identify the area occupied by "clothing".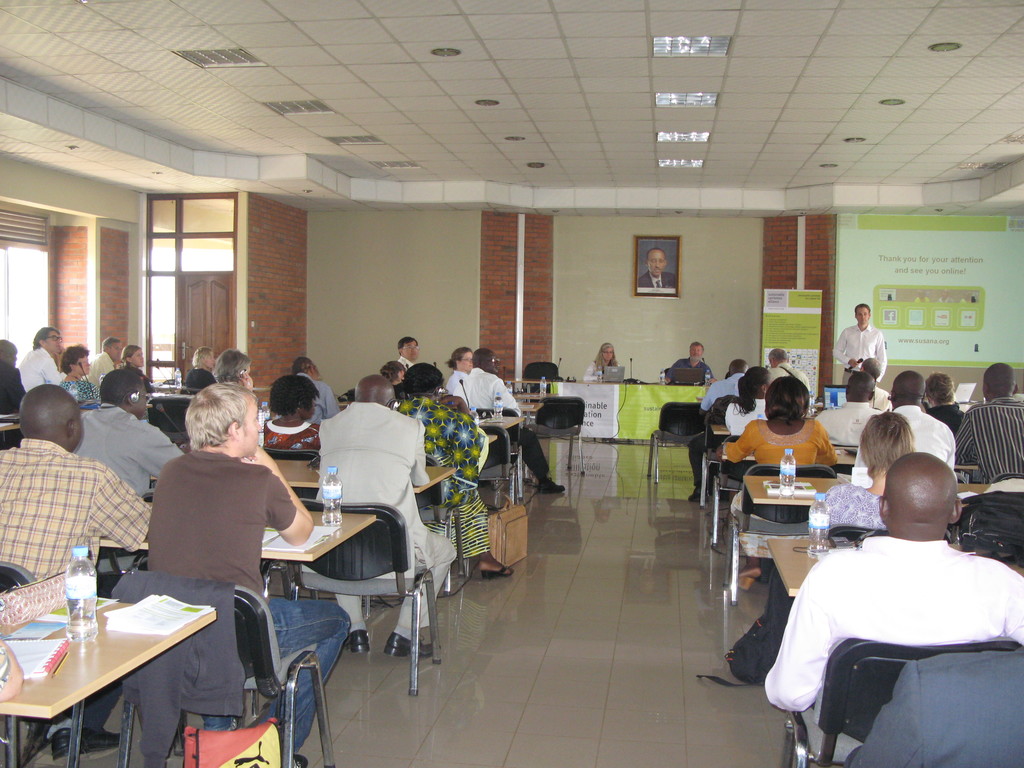
Area: left=0, top=360, right=28, bottom=417.
